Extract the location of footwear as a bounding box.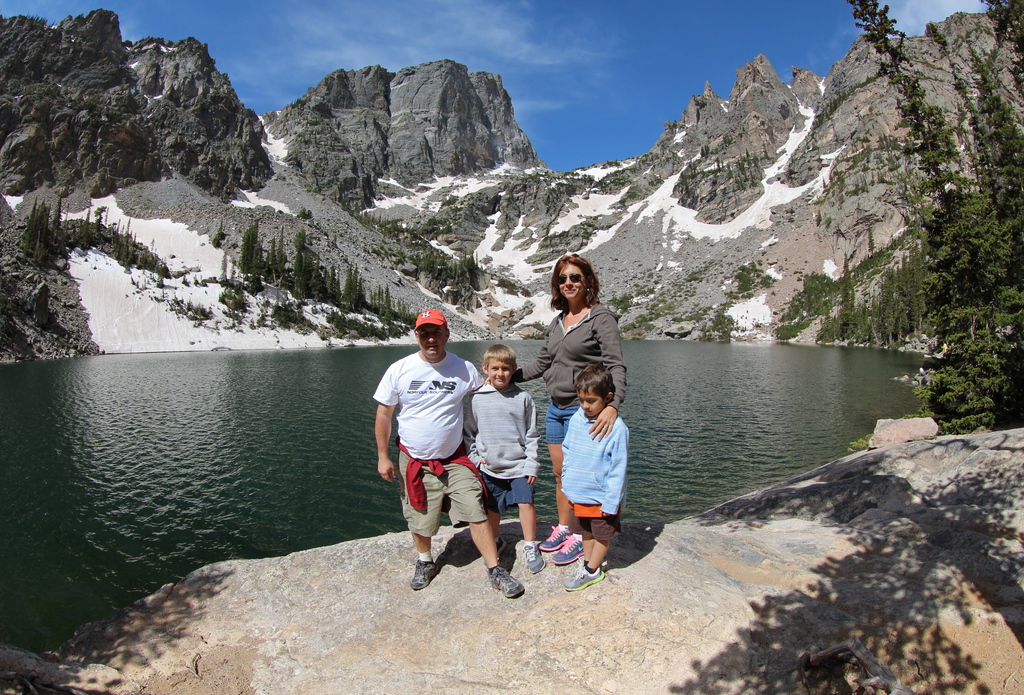
left=524, top=541, right=545, bottom=572.
